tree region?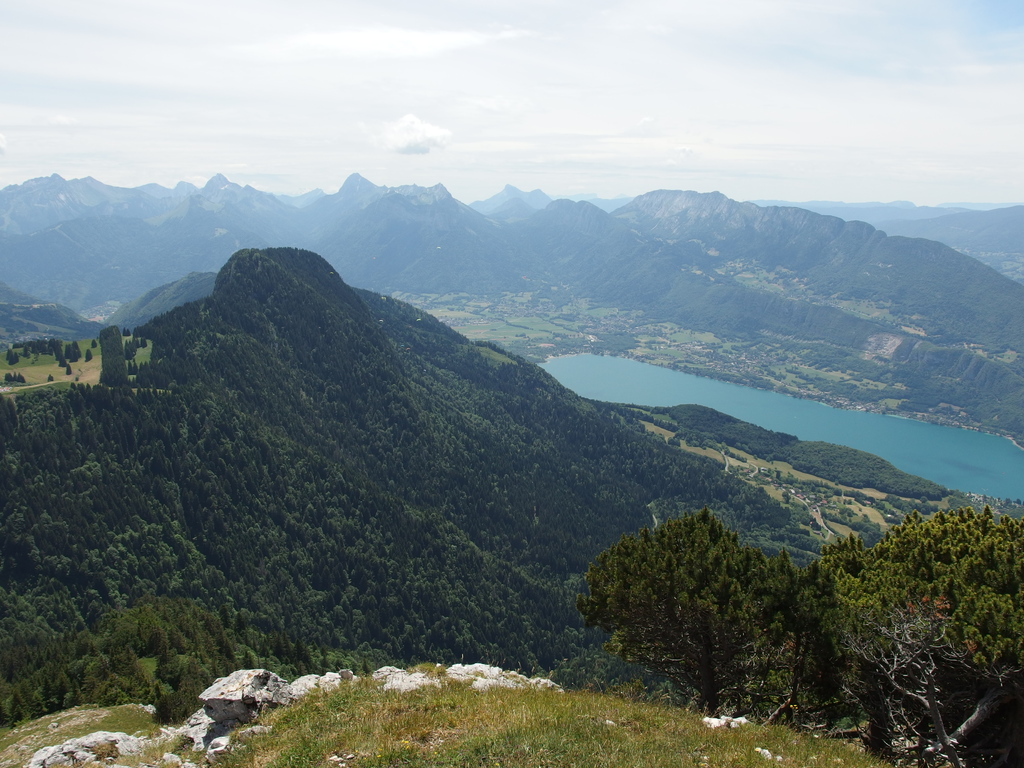
{"x1": 582, "y1": 495, "x2": 815, "y2": 698}
